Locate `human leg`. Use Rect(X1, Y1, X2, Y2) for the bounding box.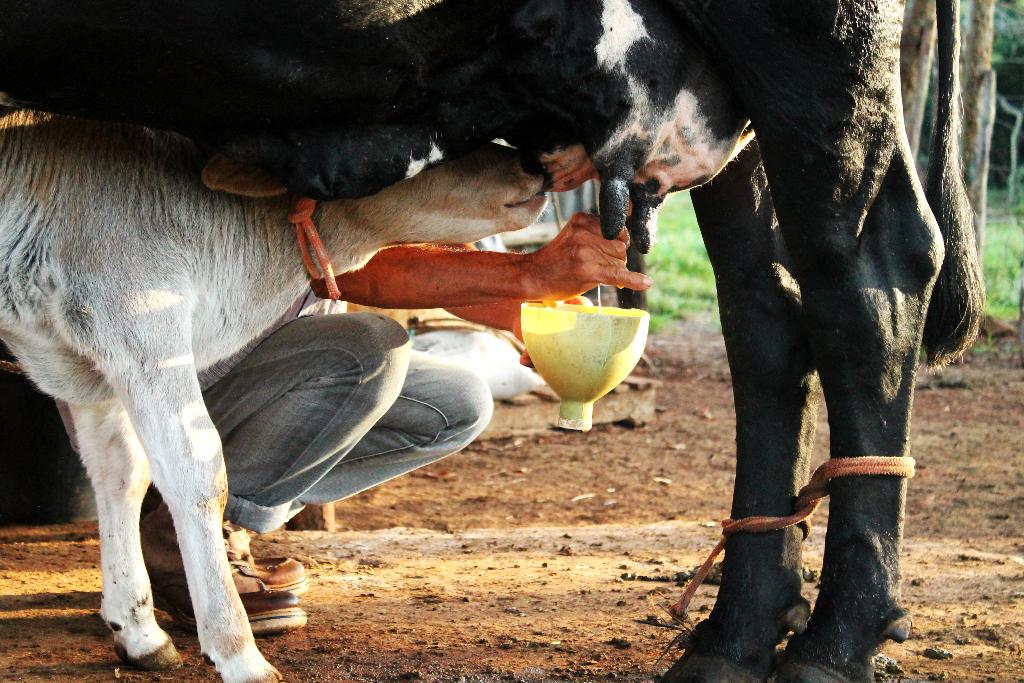
Rect(132, 322, 397, 591).
